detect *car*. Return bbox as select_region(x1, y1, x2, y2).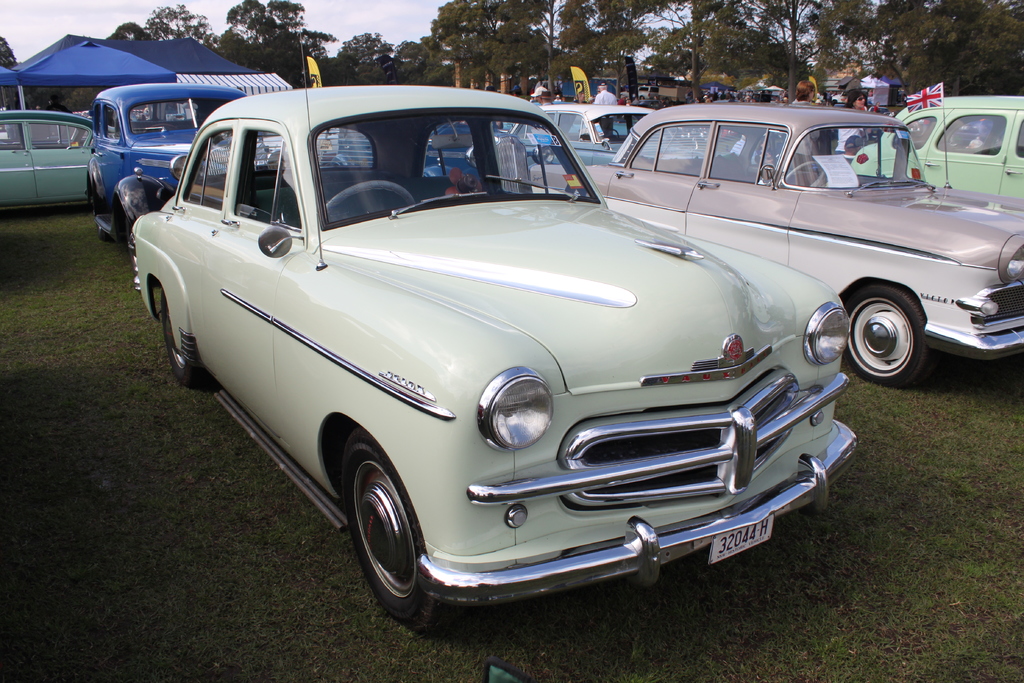
select_region(95, 76, 287, 201).
